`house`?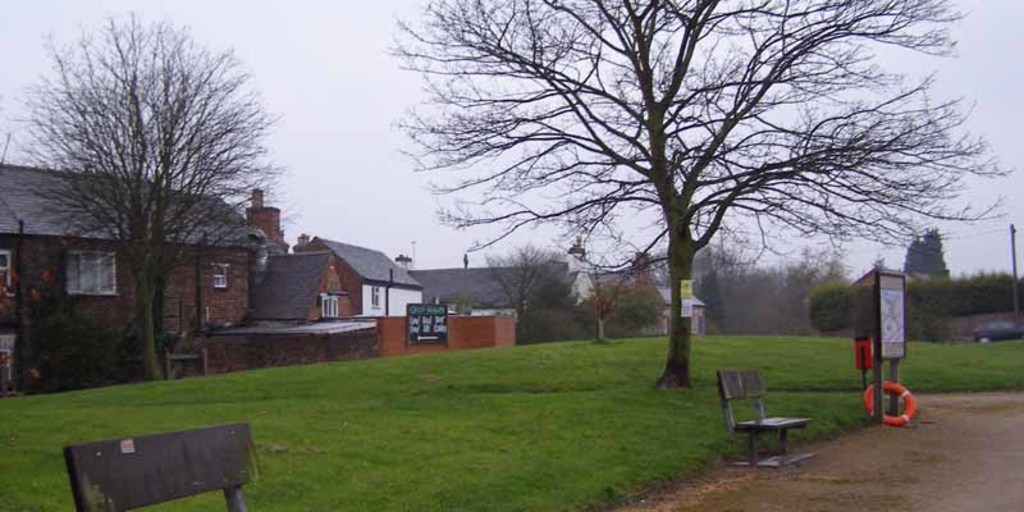
(243, 243, 356, 371)
